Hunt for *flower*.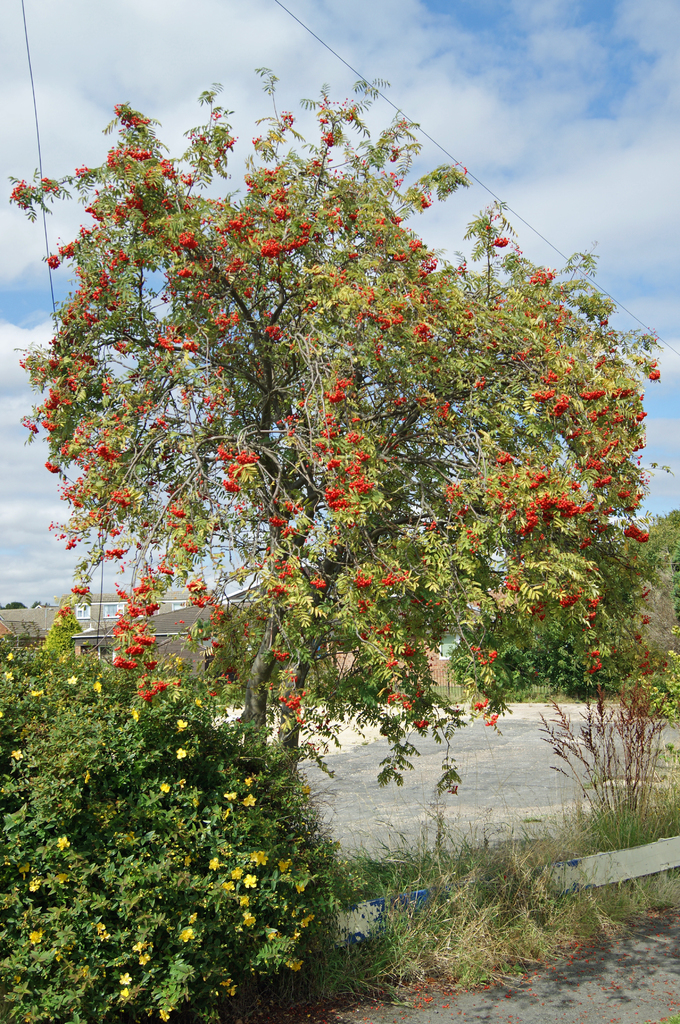
Hunted down at 280, 854, 294, 870.
